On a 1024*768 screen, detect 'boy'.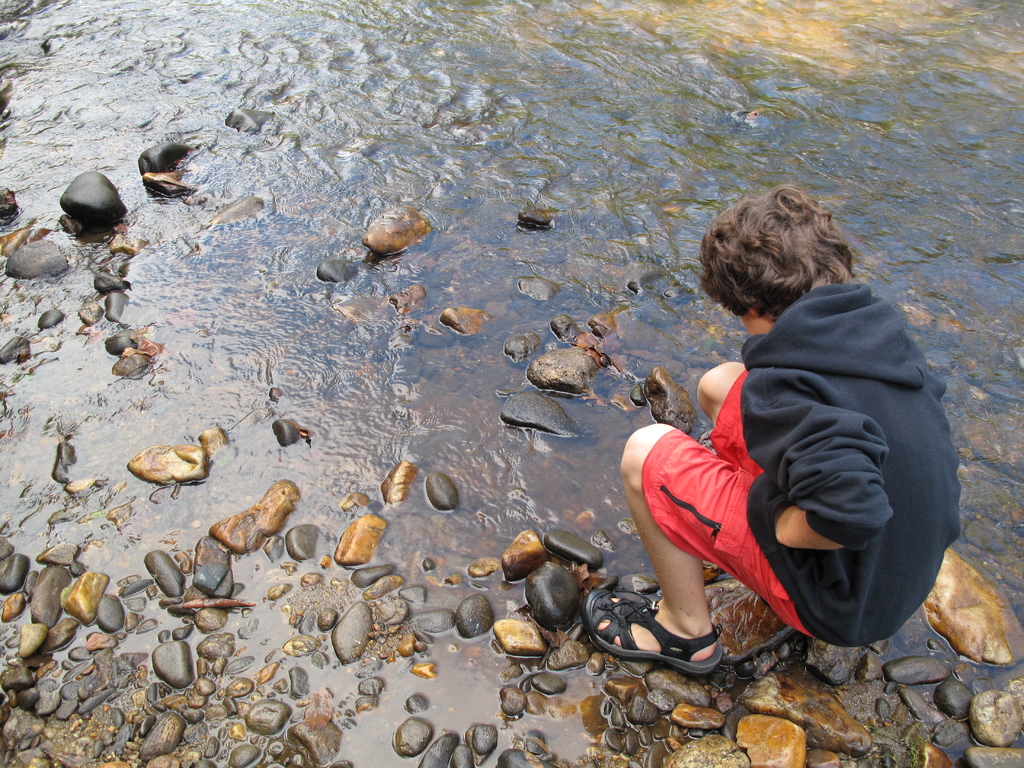
l=612, t=195, r=1013, b=675.
